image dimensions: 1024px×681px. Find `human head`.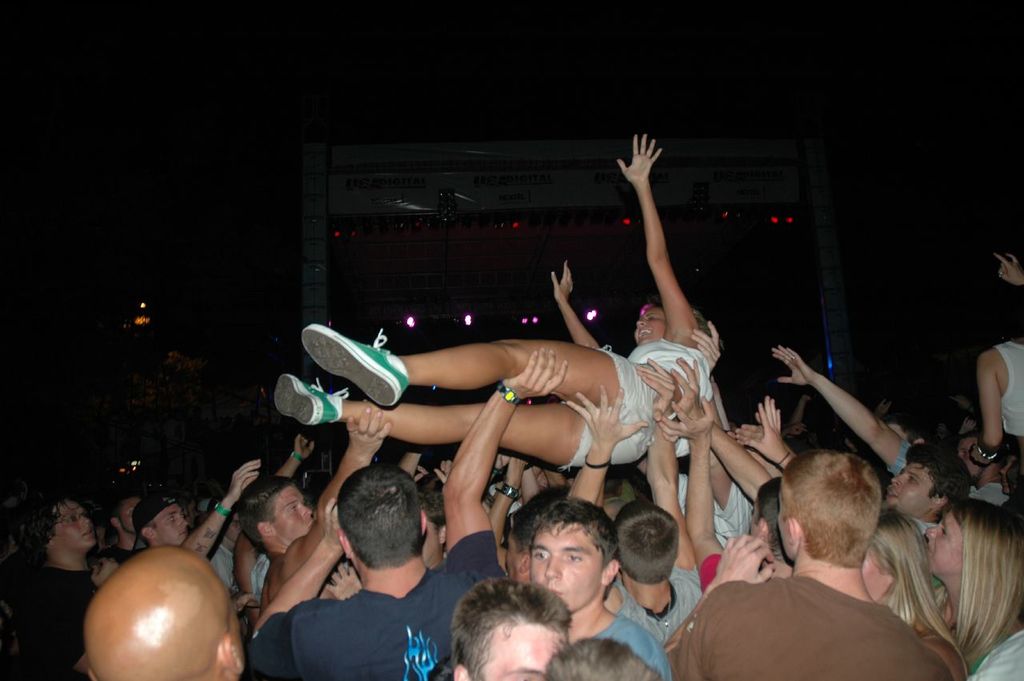
Rect(917, 493, 1022, 586).
